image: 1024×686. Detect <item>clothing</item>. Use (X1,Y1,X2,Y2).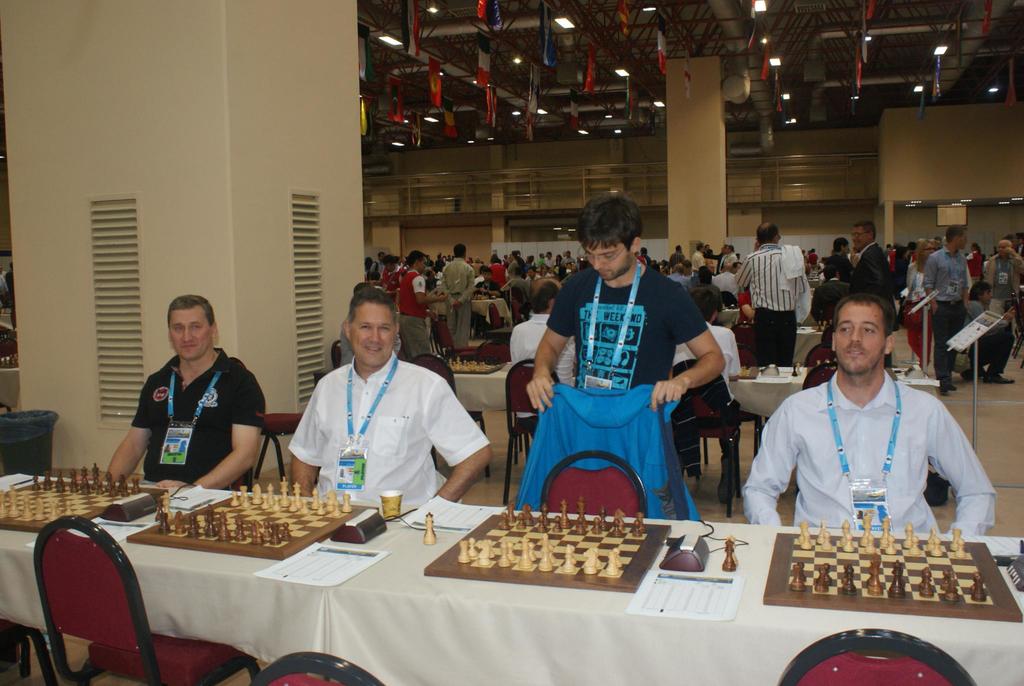
(374,261,400,304).
